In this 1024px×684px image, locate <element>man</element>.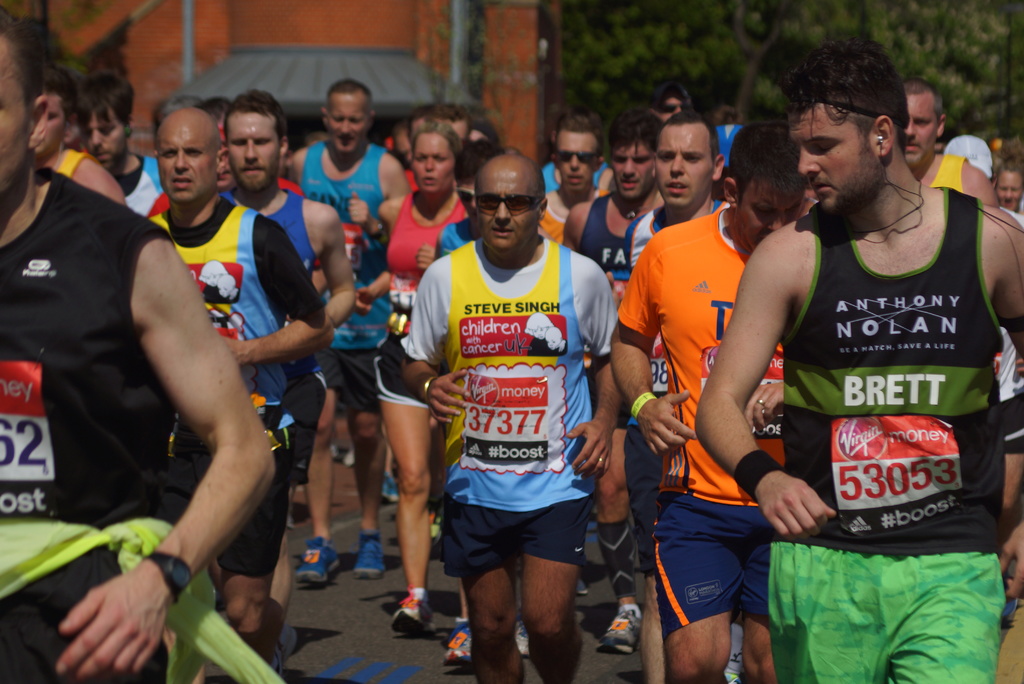
Bounding box: pyautogui.locateOnScreen(993, 161, 1023, 215).
